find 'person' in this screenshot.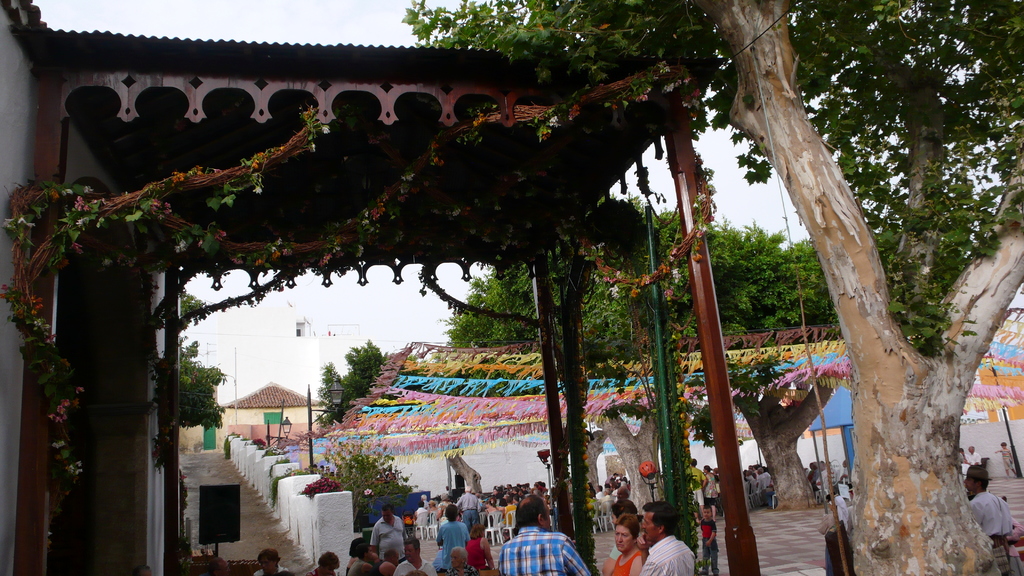
The bounding box for 'person' is 633,502,696,575.
